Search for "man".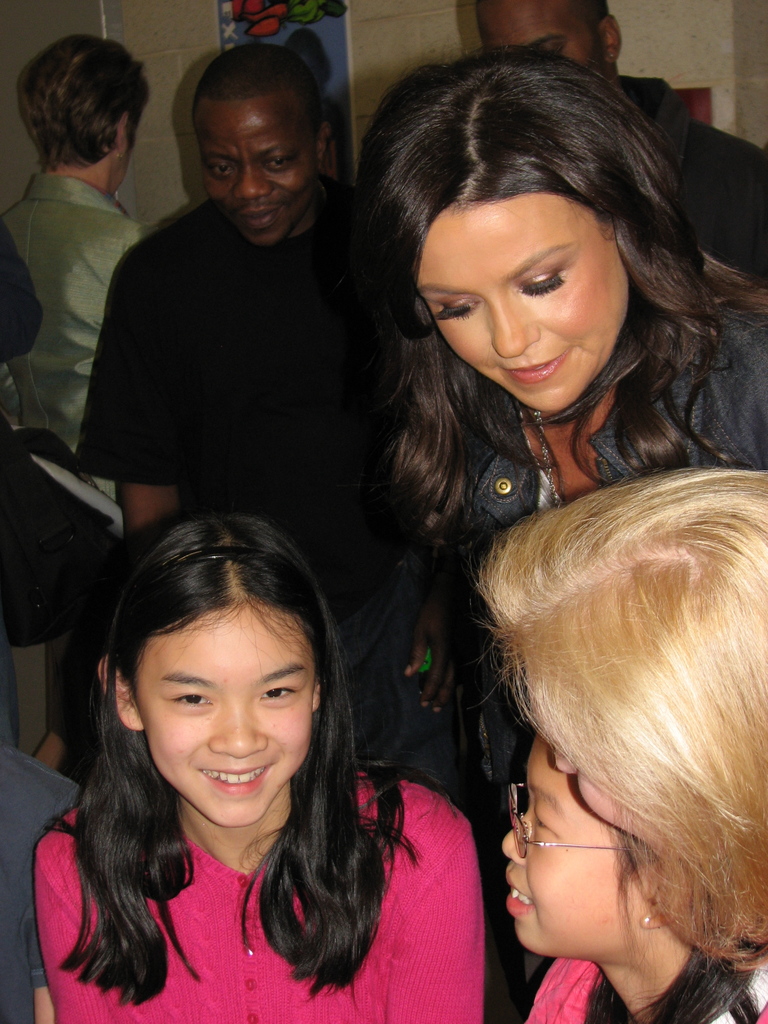
Found at l=0, t=31, r=160, b=509.
